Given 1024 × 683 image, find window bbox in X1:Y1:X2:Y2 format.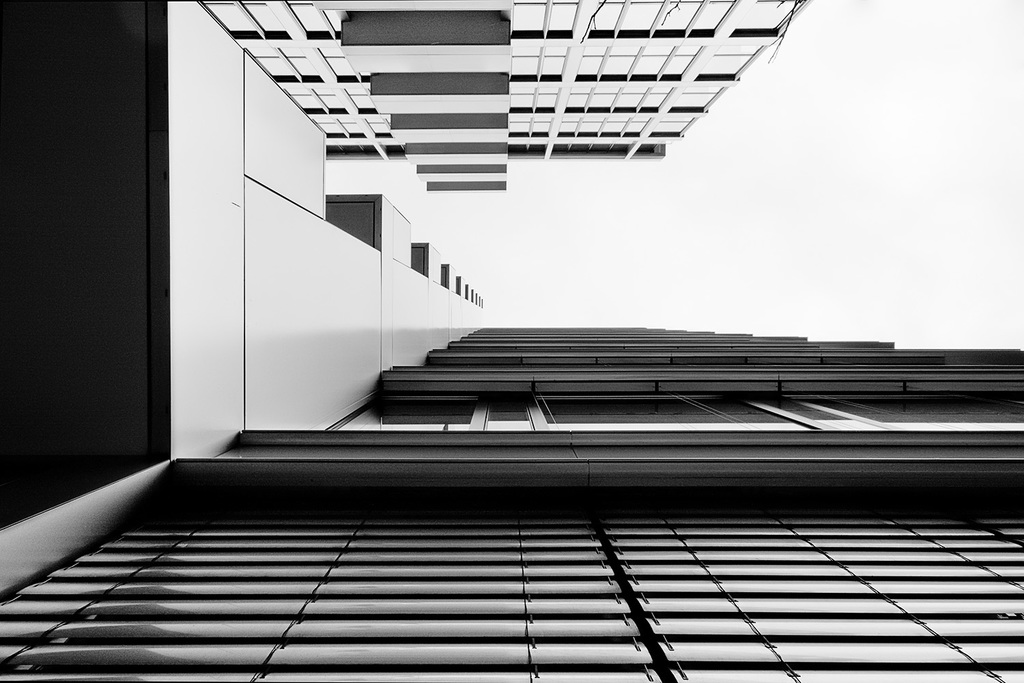
701:57:738:88.
